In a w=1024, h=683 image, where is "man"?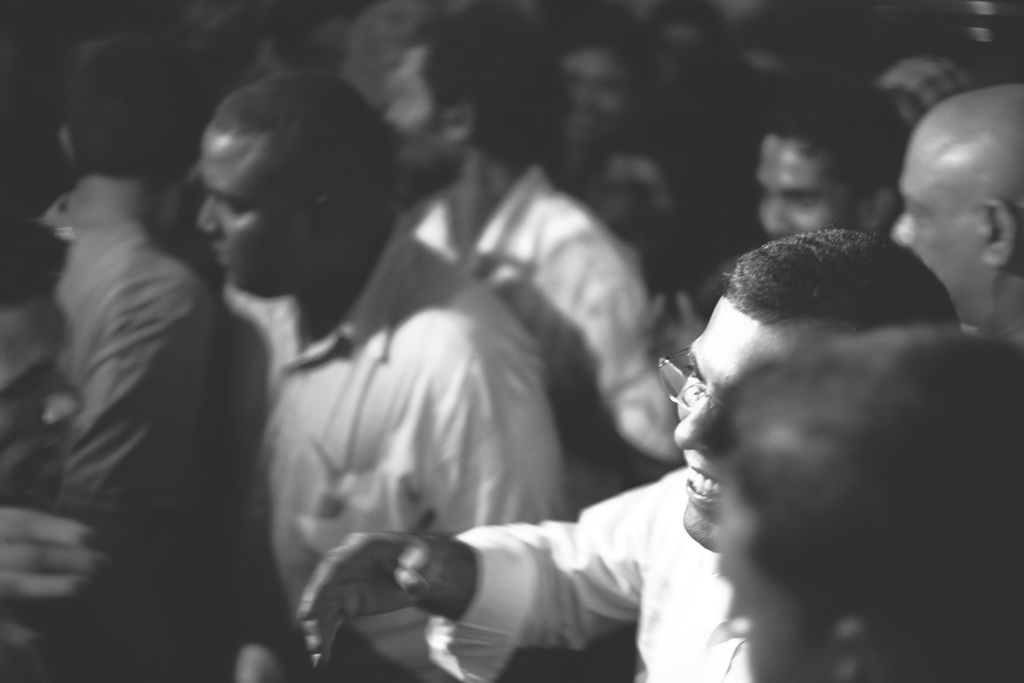
box(379, 3, 674, 520).
